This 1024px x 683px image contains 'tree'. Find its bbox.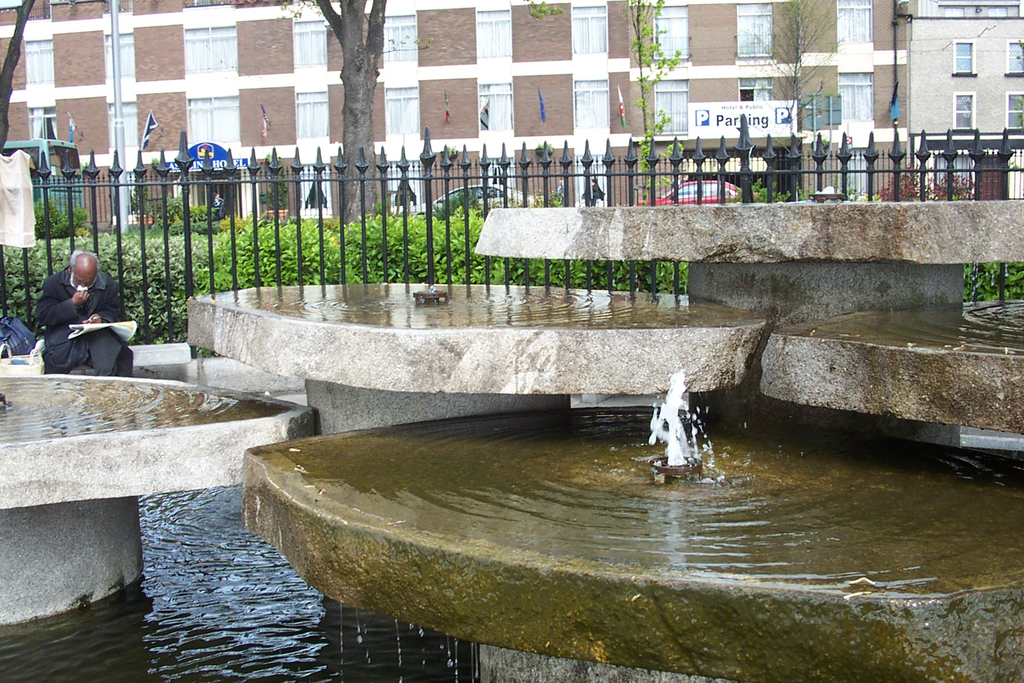
<region>278, 0, 420, 226</region>.
